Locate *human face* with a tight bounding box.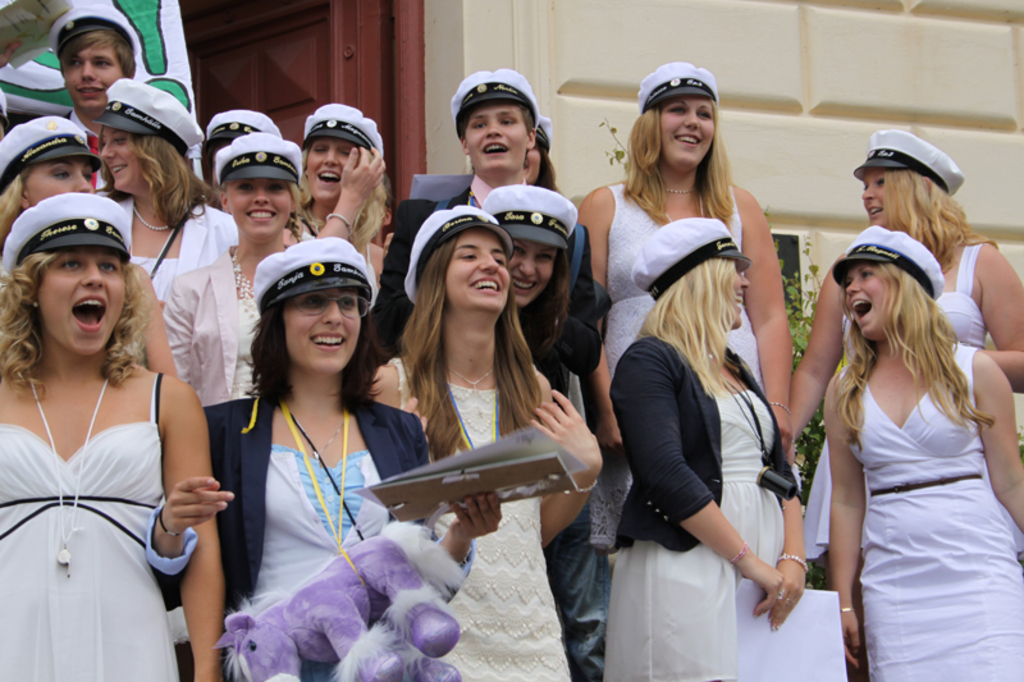
pyautogui.locateOnScreen(68, 49, 124, 107).
